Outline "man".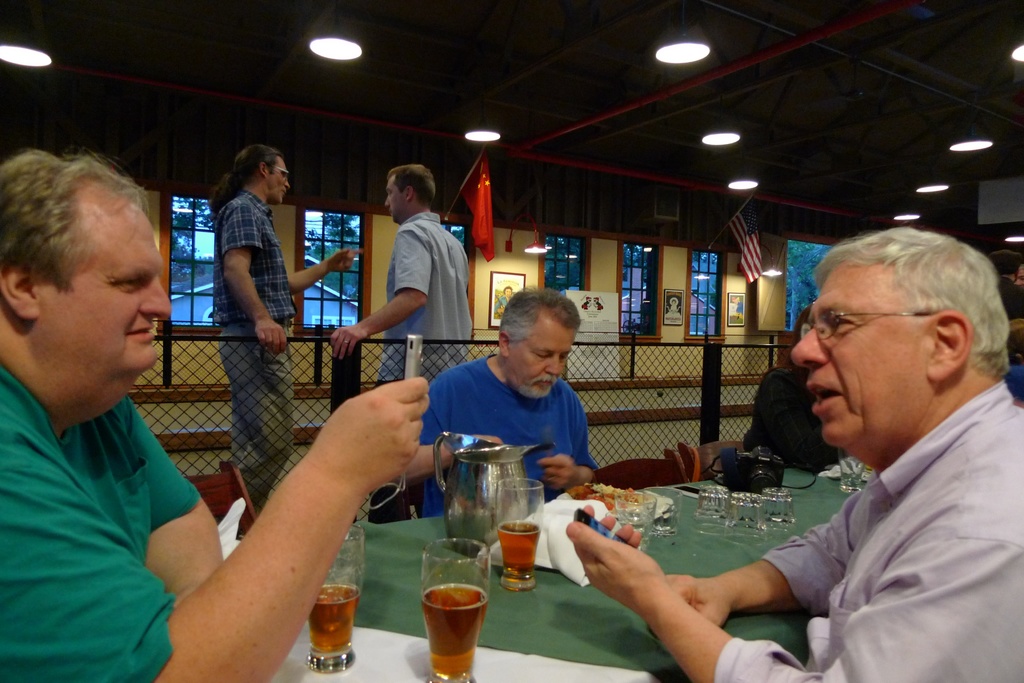
Outline: select_region(559, 227, 1023, 682).
